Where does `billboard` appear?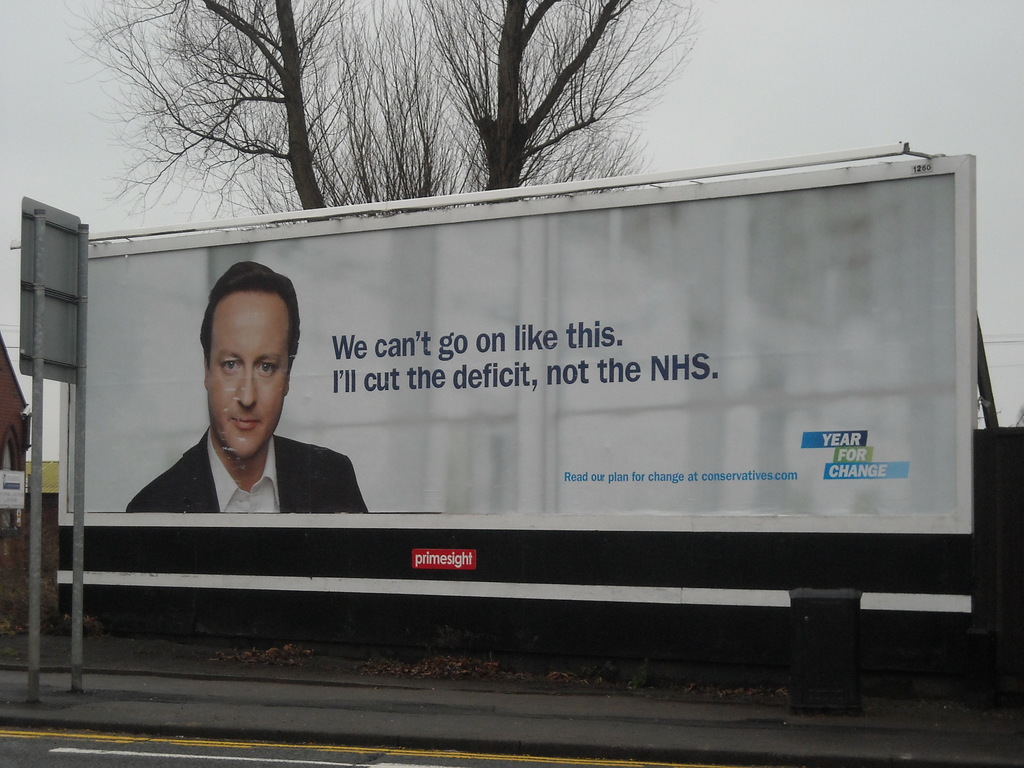
Appears at <box>61,158,978,538</box>.
